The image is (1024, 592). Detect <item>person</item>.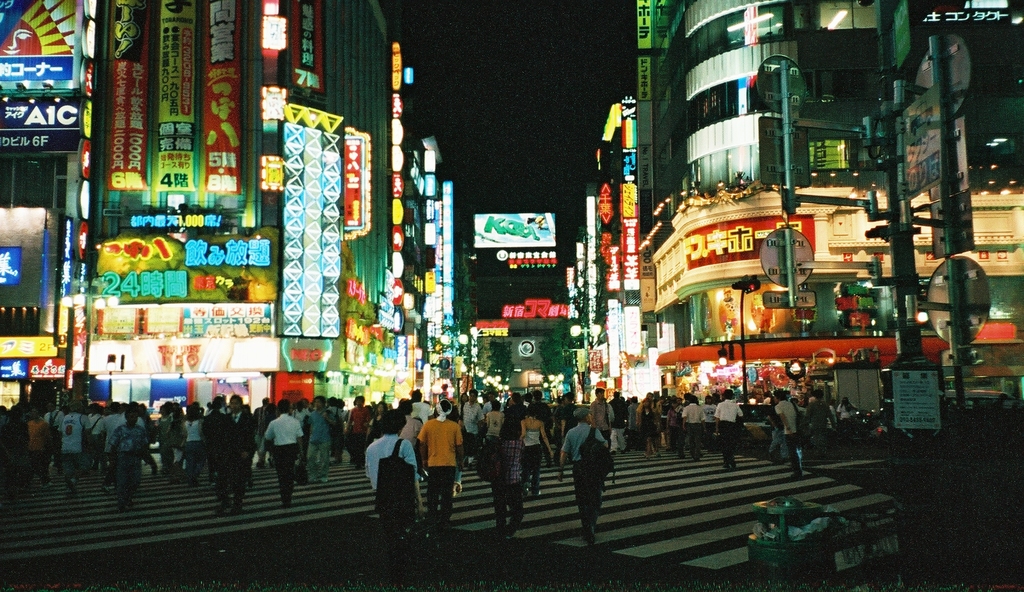
Detection: <bbox>570, 402, 617, 530</bbox>.
